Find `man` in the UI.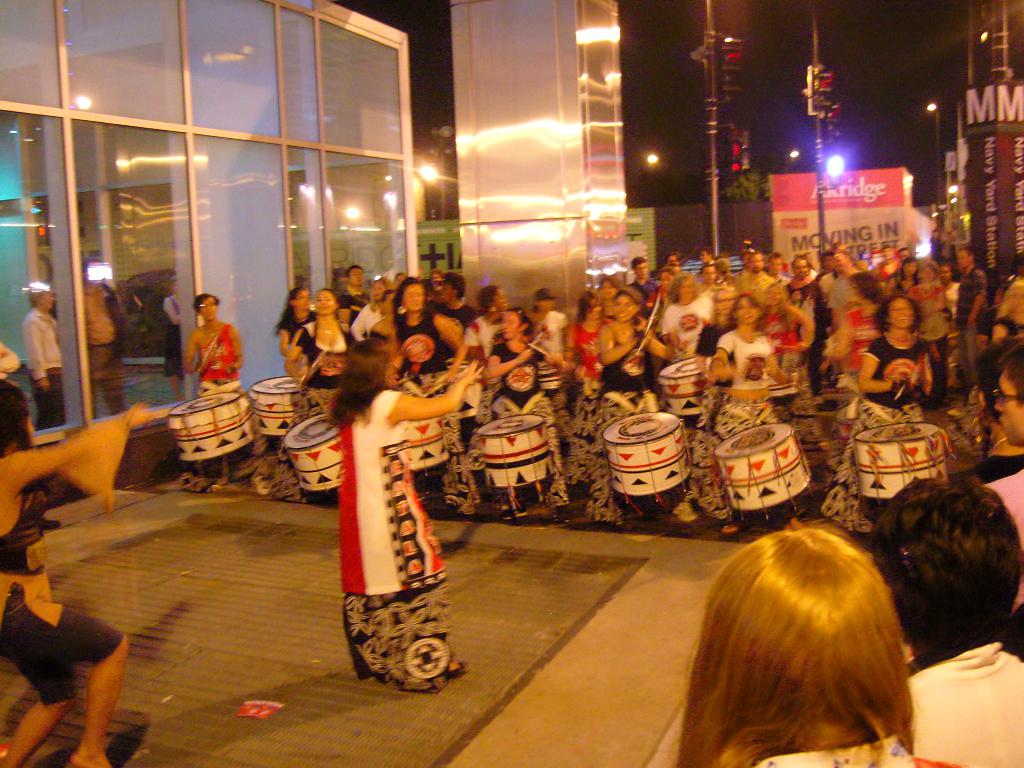
UI element at locate(956, 248, 988, 404).
